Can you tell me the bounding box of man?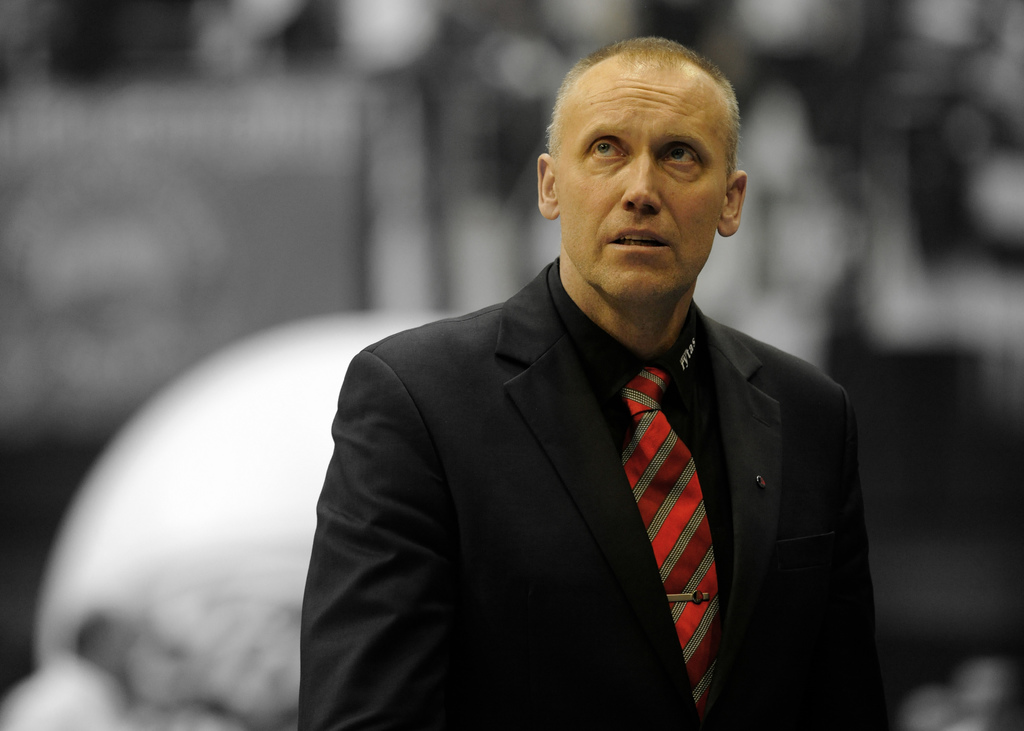
select_region(261, 39, 909, 716).
